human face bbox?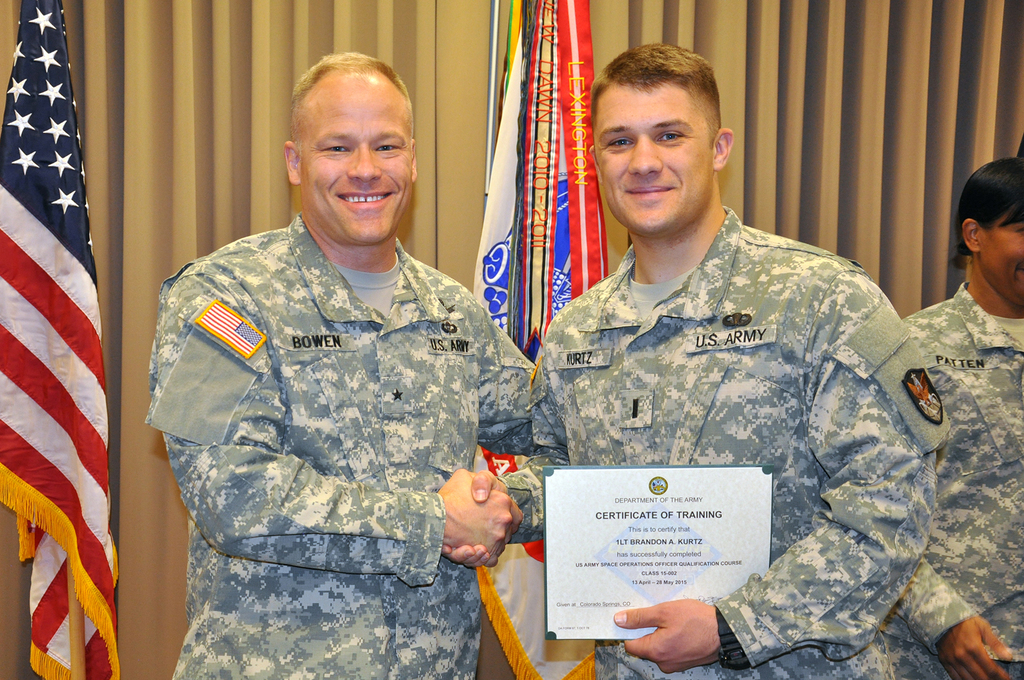
BBox(977, 204, 1023, 305)
